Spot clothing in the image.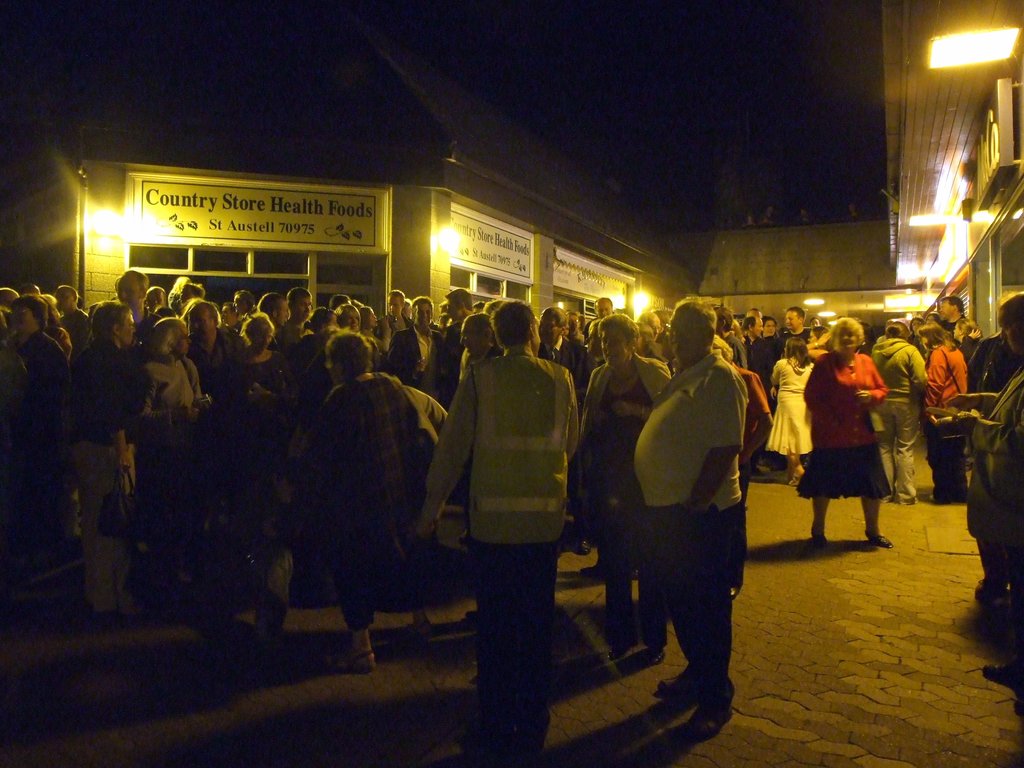
clothing found at 205 383 287 573.
